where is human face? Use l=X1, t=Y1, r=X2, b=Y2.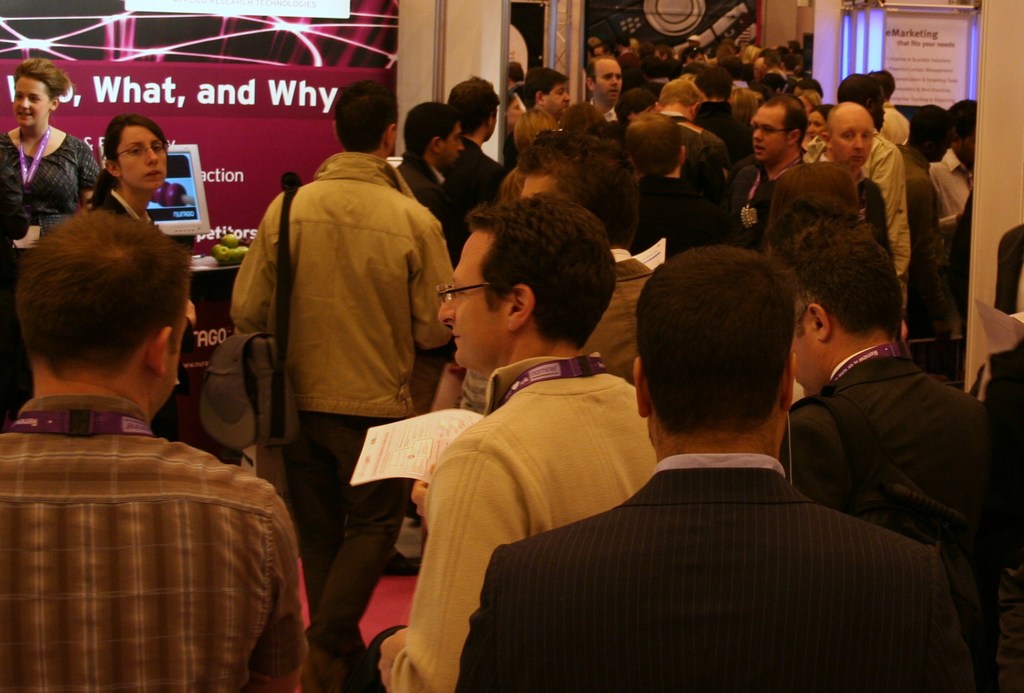
l=689, t=41, r=700, b=49.
